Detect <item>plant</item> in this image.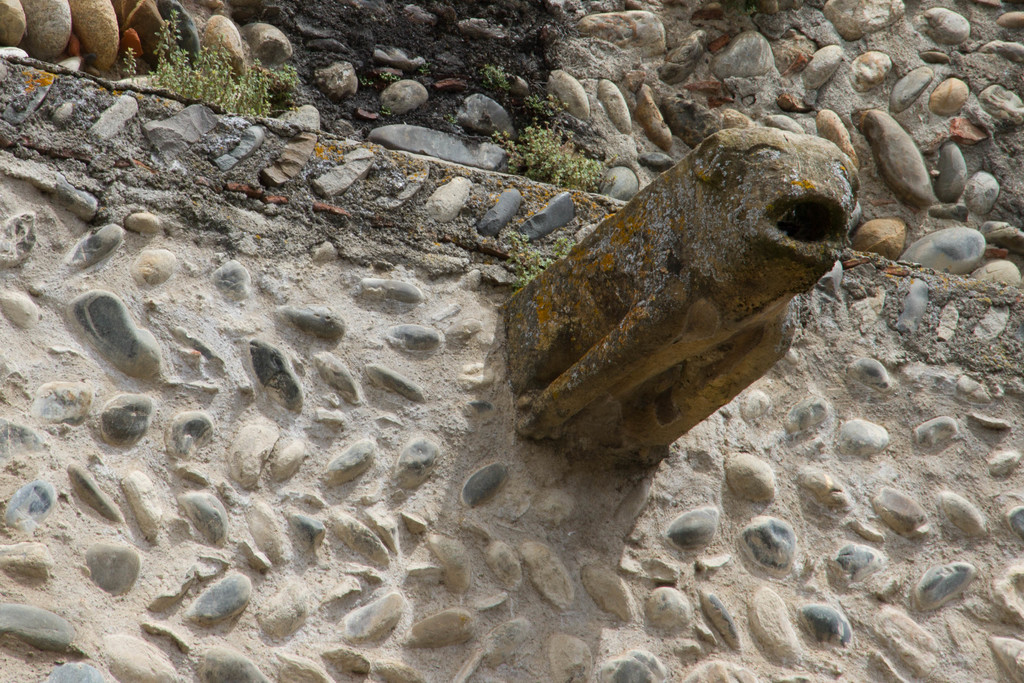
Detection: 491,225,583,299.
